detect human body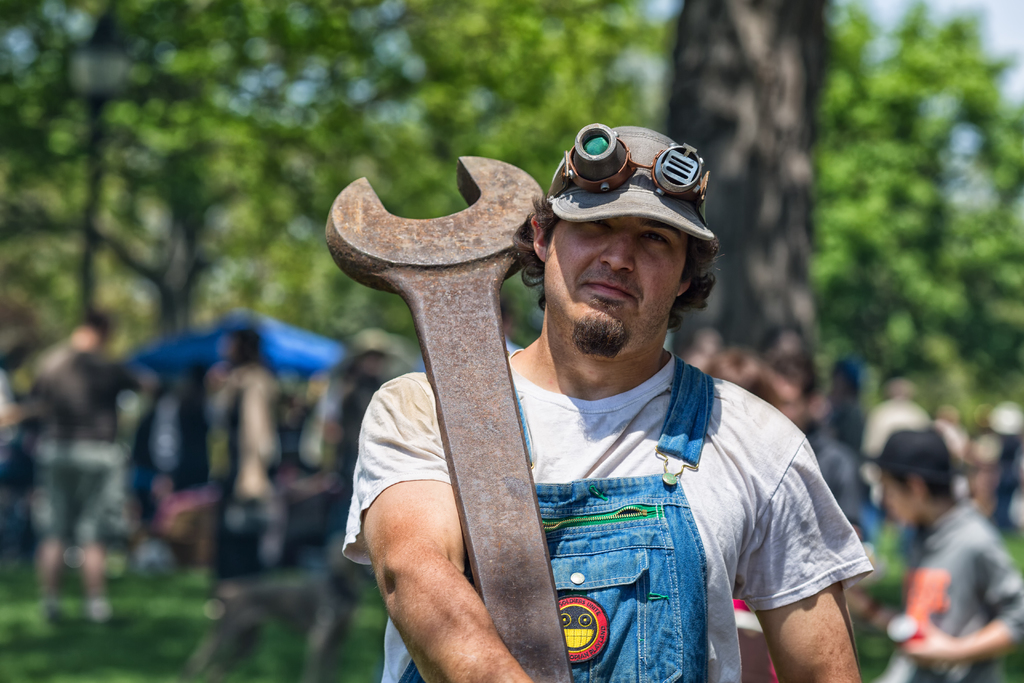
{"x1": 278, "y1": 126, "x2": 862, "y2": 675}
